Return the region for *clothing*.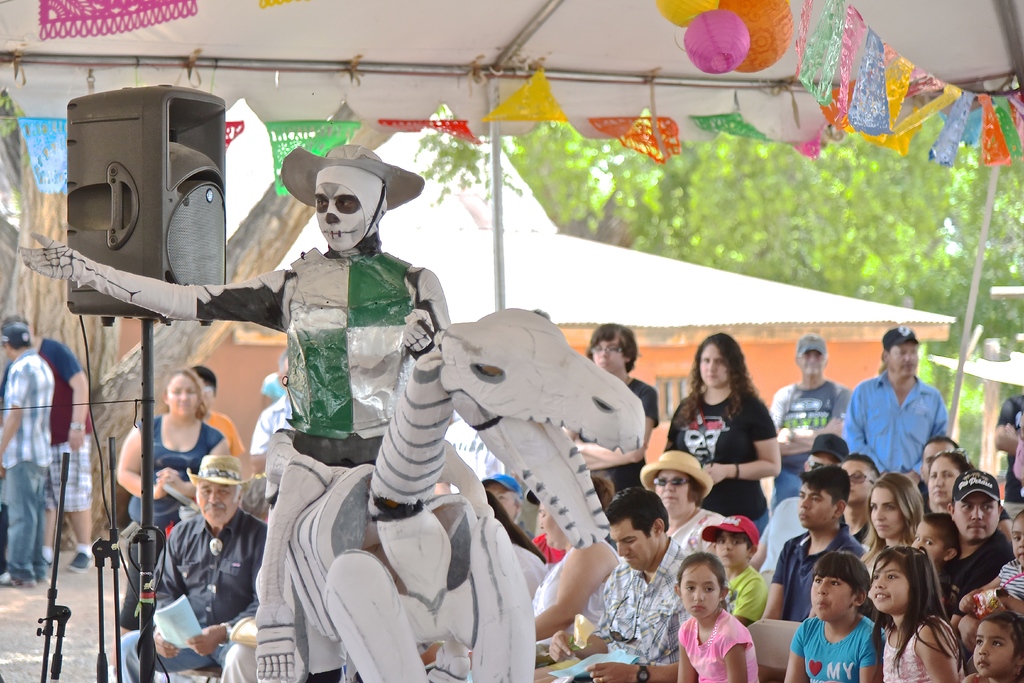
<box>533,529,638,664</box>.
